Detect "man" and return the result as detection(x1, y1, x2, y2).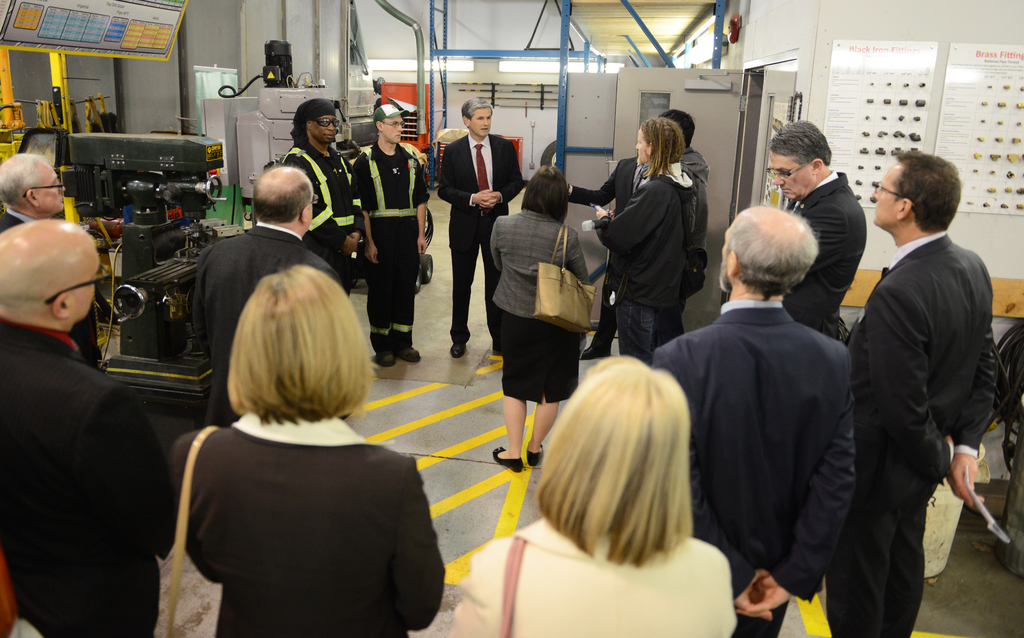
detection(185, 161, 341, 426).
